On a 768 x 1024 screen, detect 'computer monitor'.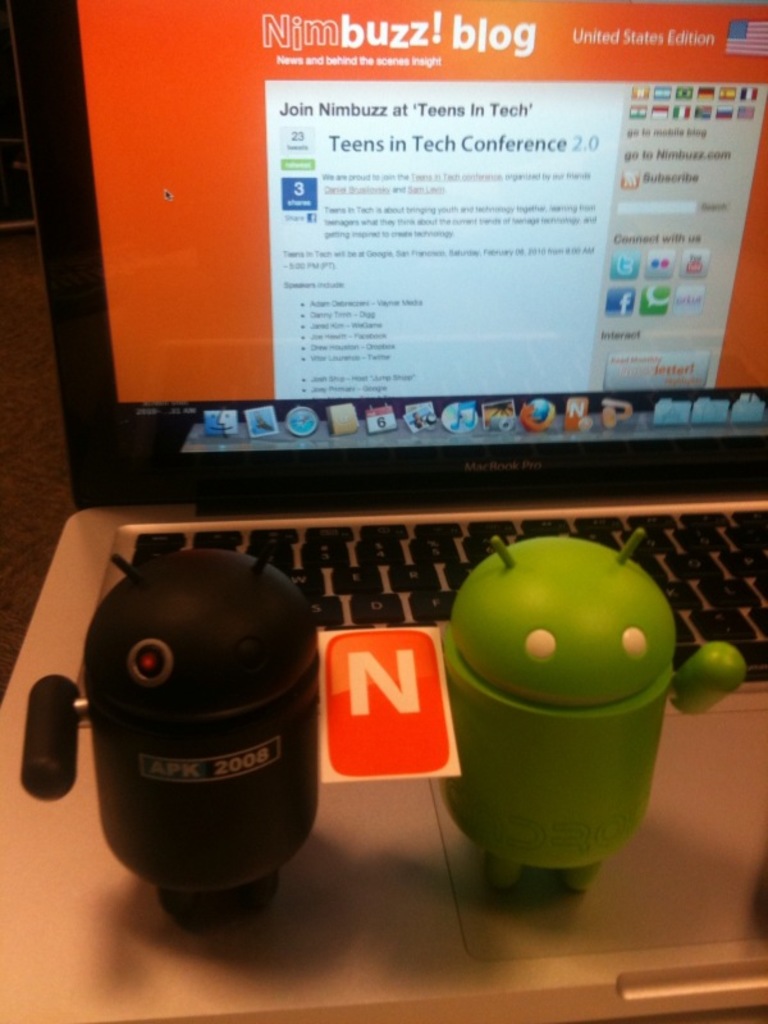
(15, 69, 749, 531).
